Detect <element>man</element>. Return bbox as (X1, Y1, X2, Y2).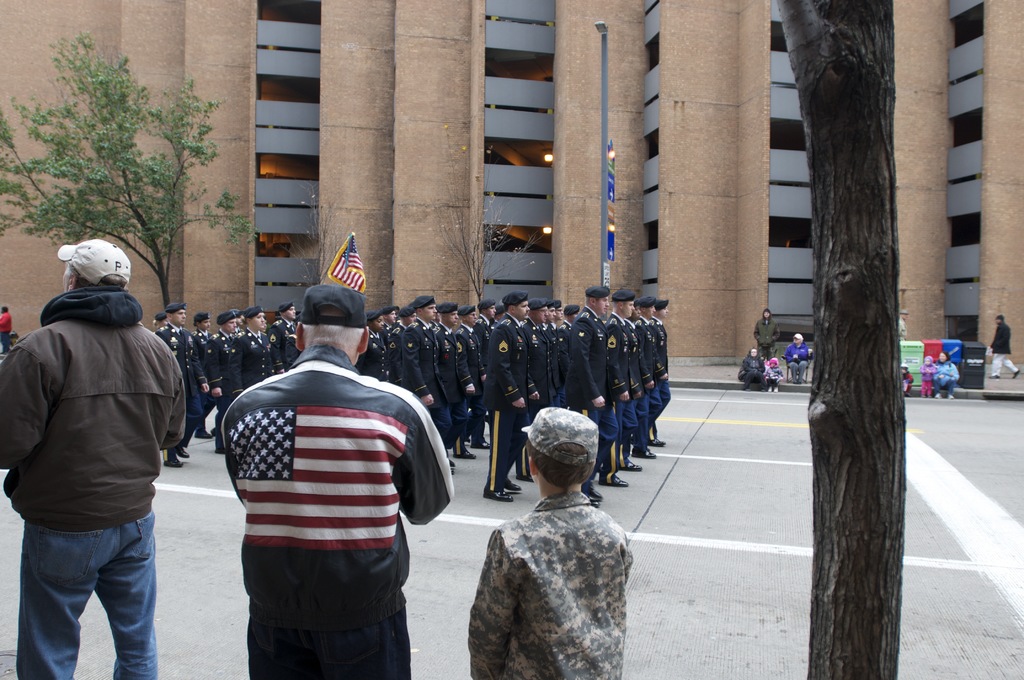
(748, 304, 776, 352).
